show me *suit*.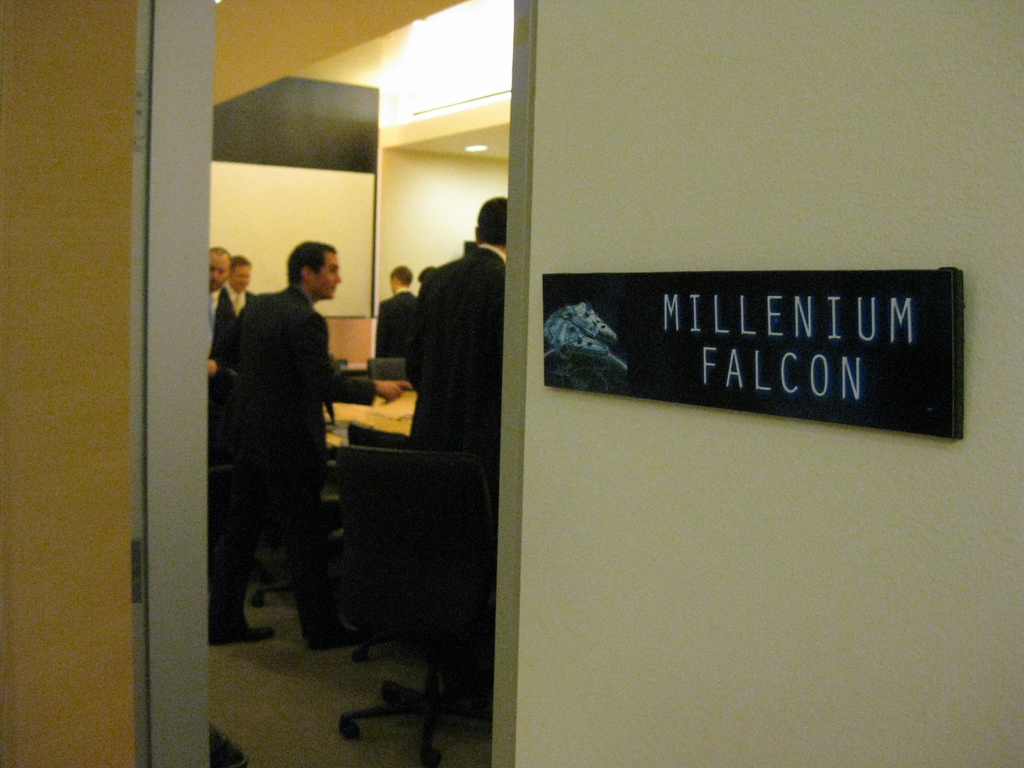
*suit* is here: box(207, 292, 236, 373).
